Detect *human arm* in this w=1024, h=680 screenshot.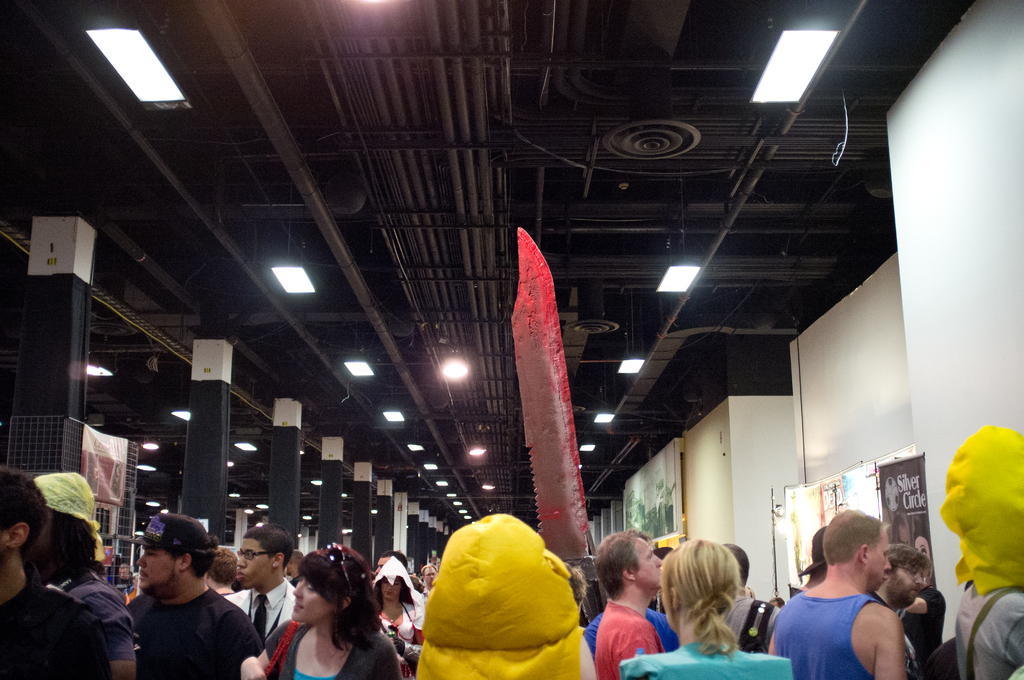
Detection: rect(875, 613, 902, 679).
